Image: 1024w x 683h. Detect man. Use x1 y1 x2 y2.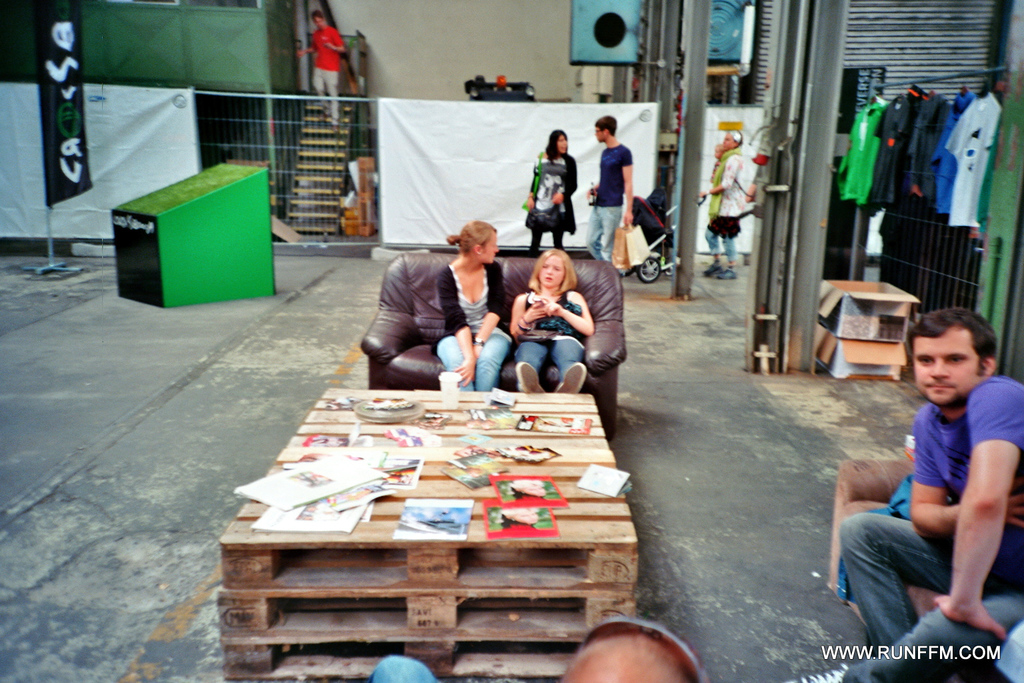
583 111 635 267.
